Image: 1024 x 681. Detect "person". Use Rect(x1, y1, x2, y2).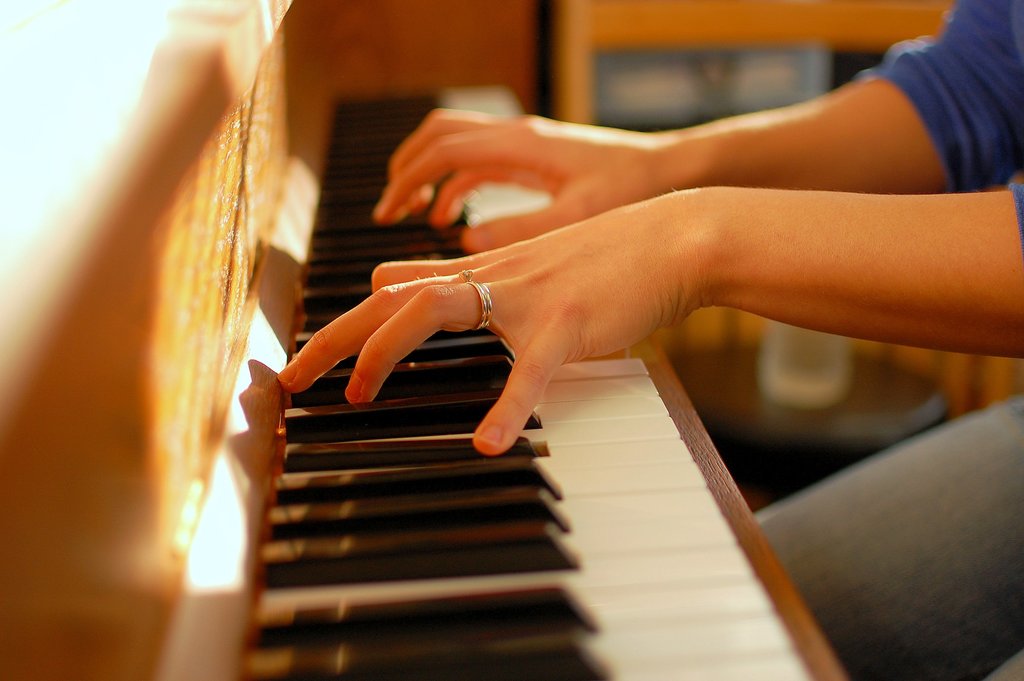
Rect(277, 0, 1023, 680).
